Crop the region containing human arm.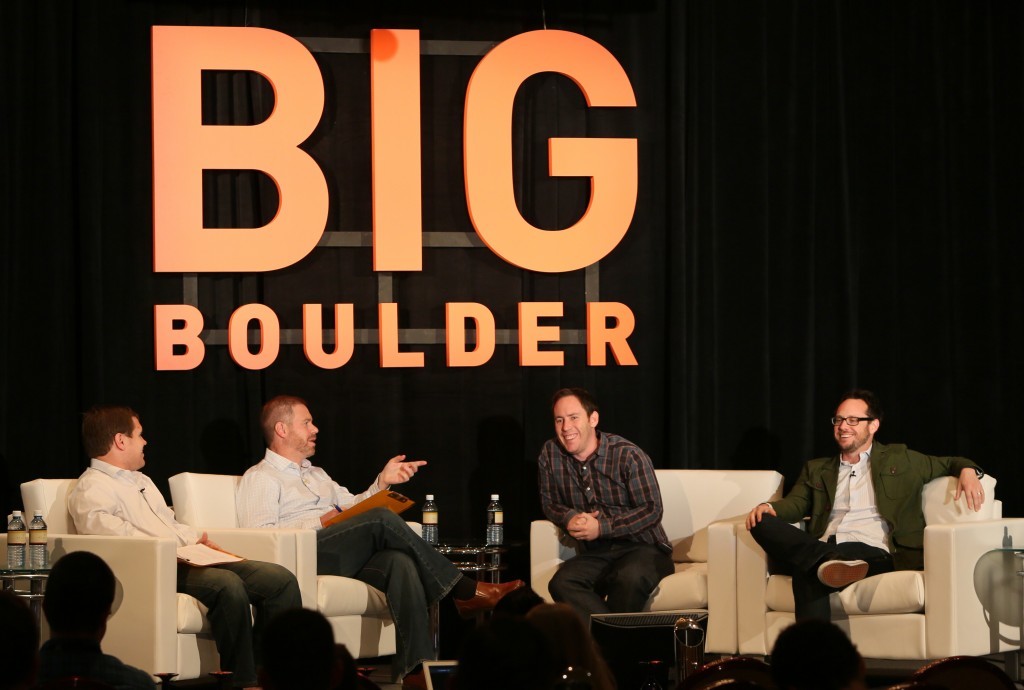
Crop region: box=[160, 490, 235, 560].
